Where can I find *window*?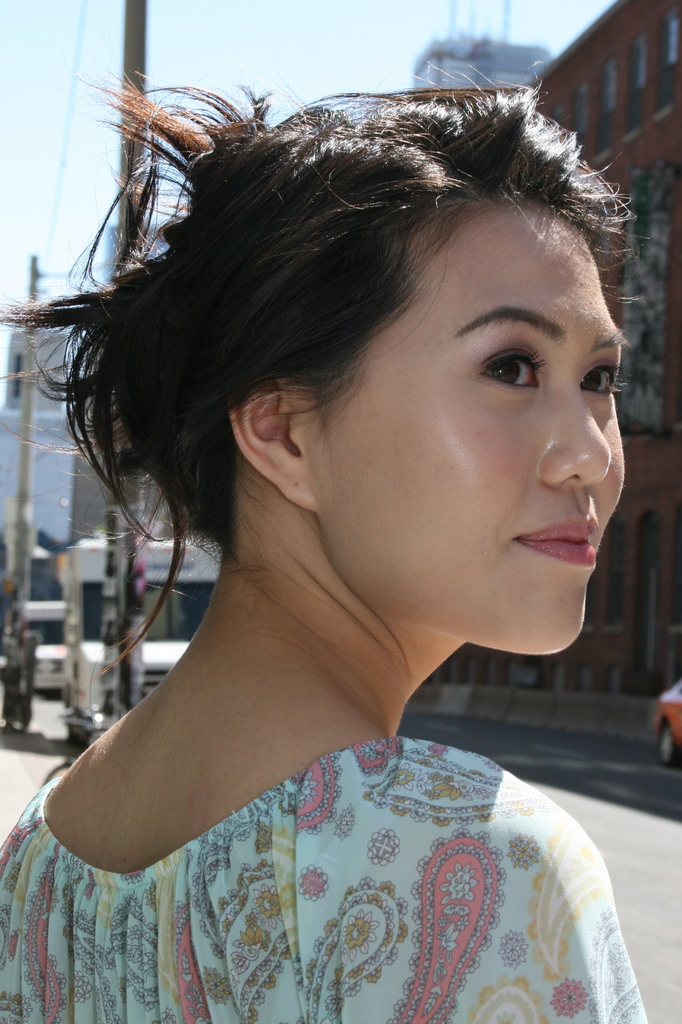
You can find it at [646,0,681,133].
